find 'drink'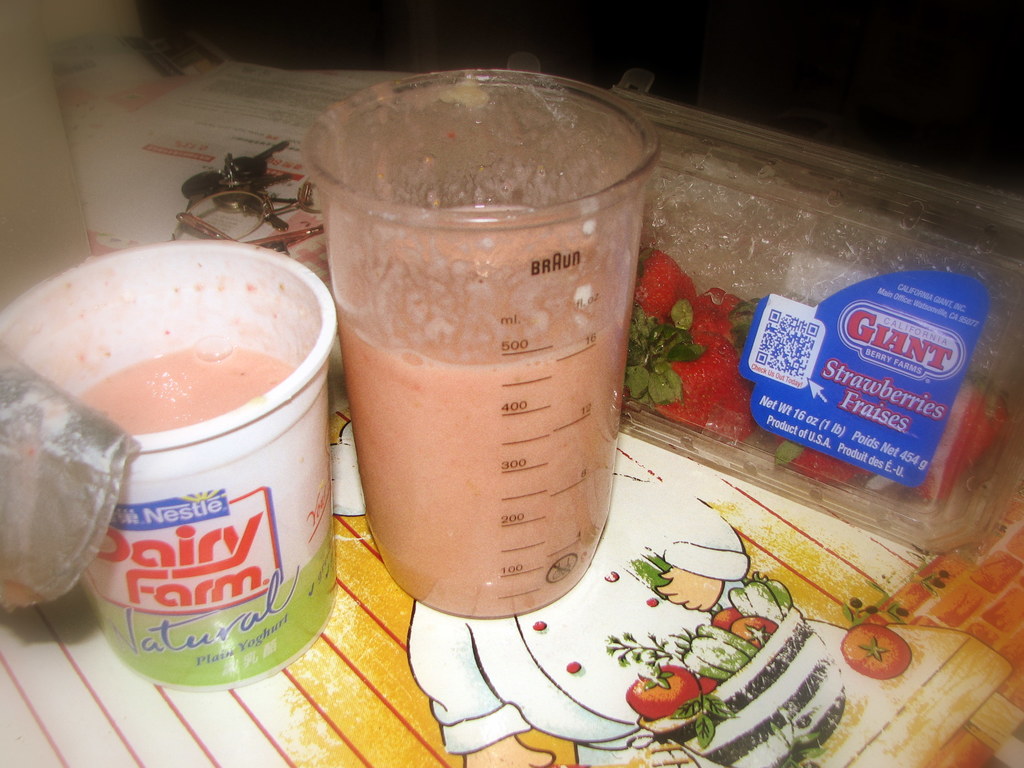
bbox=[79, 344, 292, 438]
